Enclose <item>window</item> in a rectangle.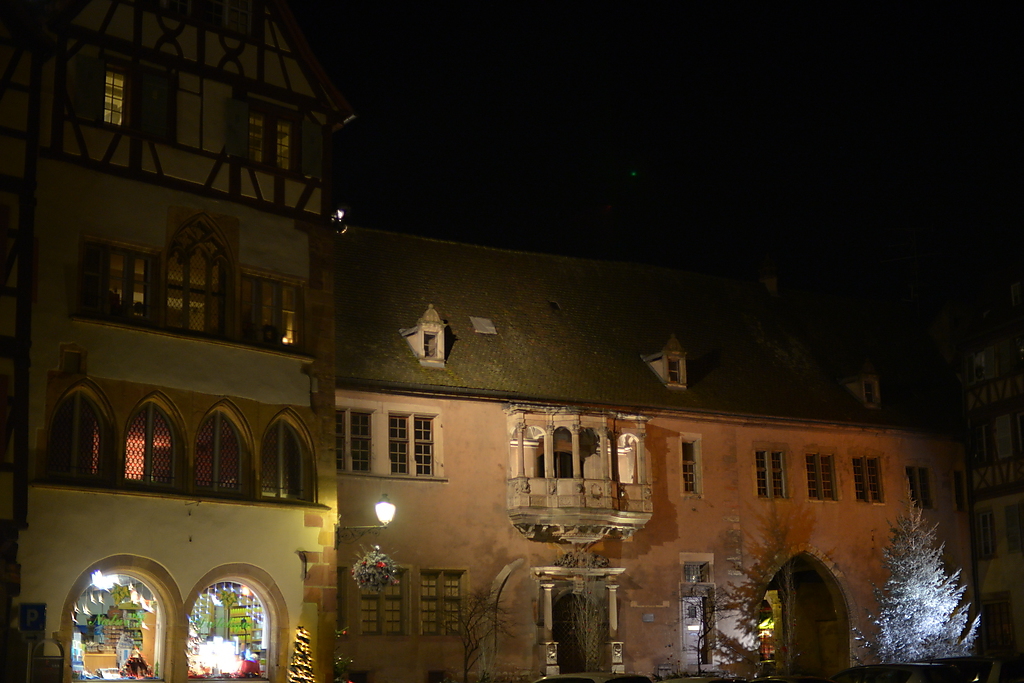
pyautogui.locateOnScreen(241, 105, 296, 171).
